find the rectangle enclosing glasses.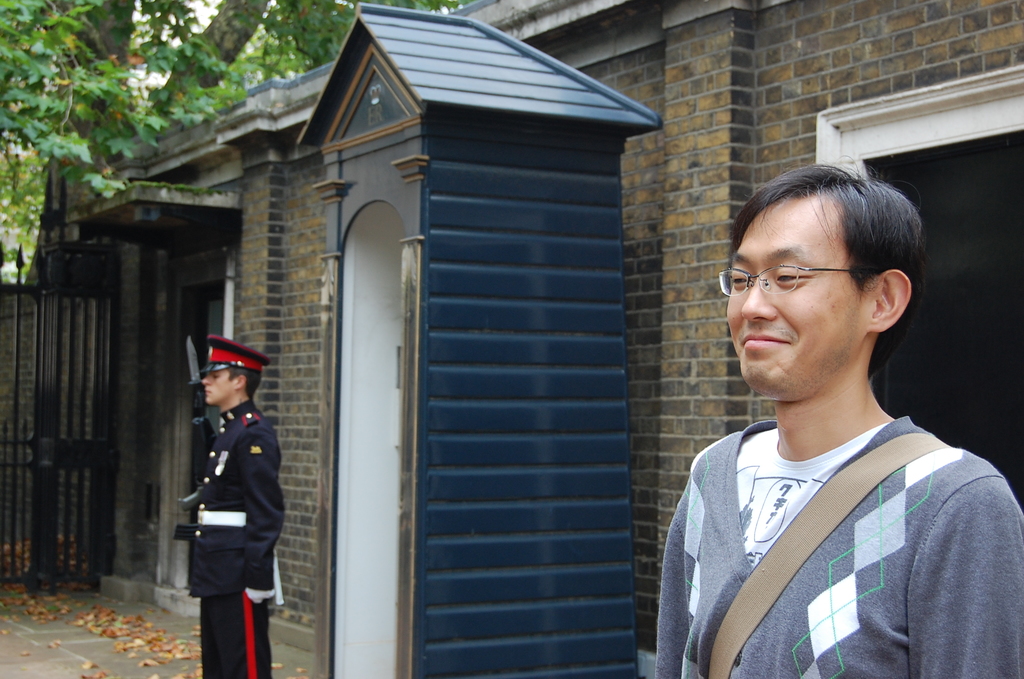
717/264/872/300.
